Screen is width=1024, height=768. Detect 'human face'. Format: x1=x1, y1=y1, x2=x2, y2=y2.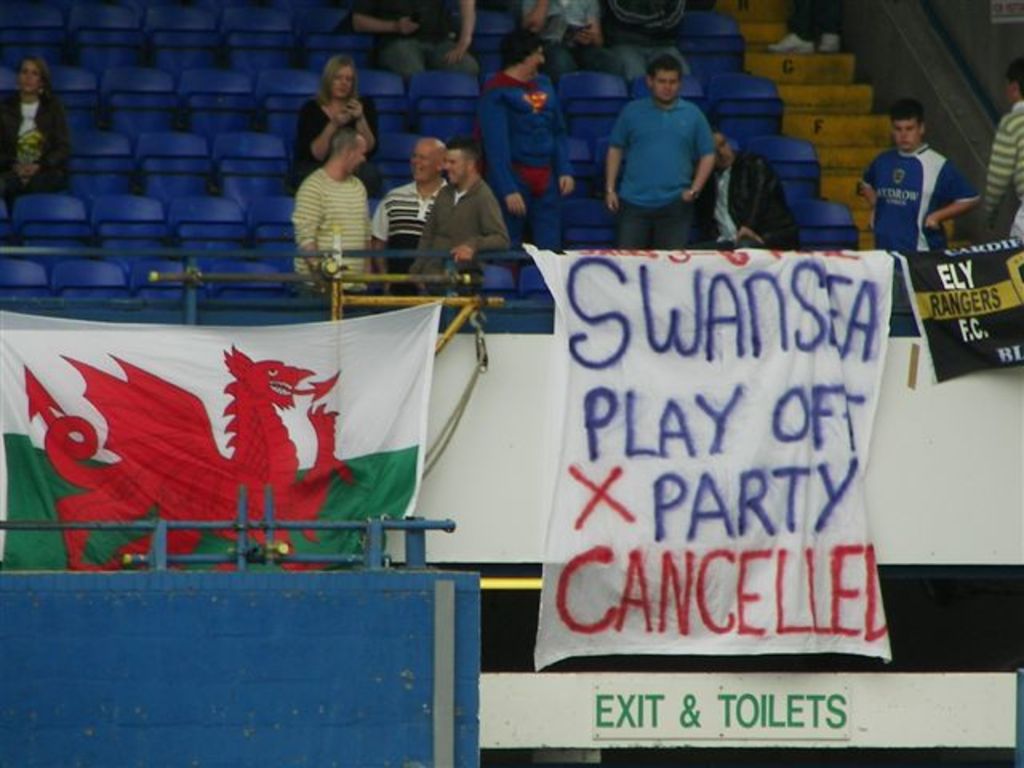
x1=410, y1=138, x2=442, y2=178.
